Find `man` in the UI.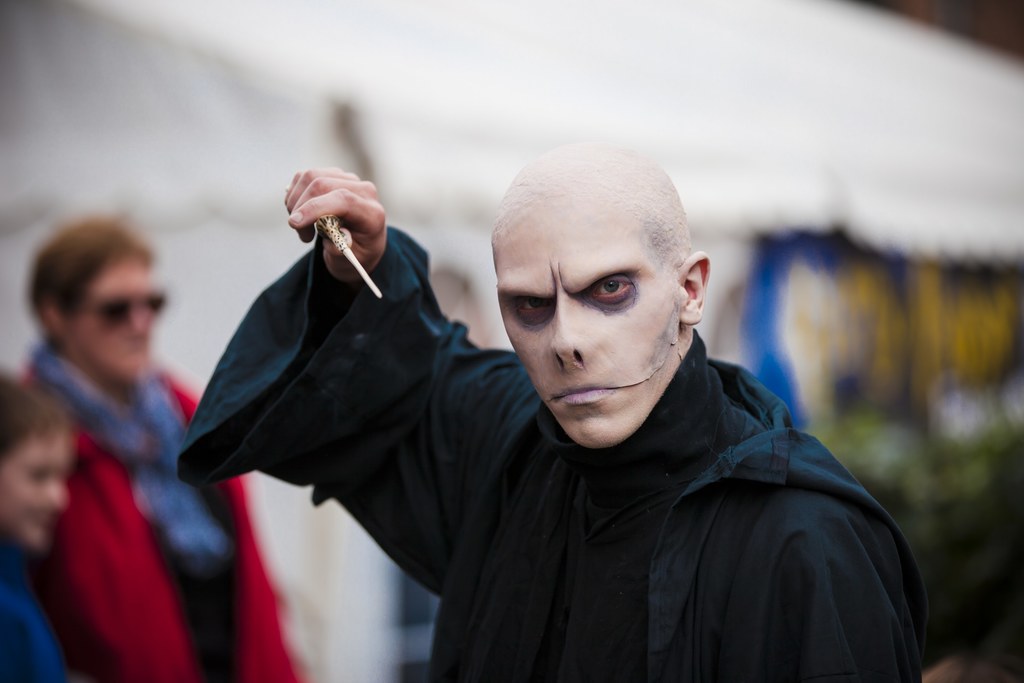
UI element at region(26, 214, 307, 679).
